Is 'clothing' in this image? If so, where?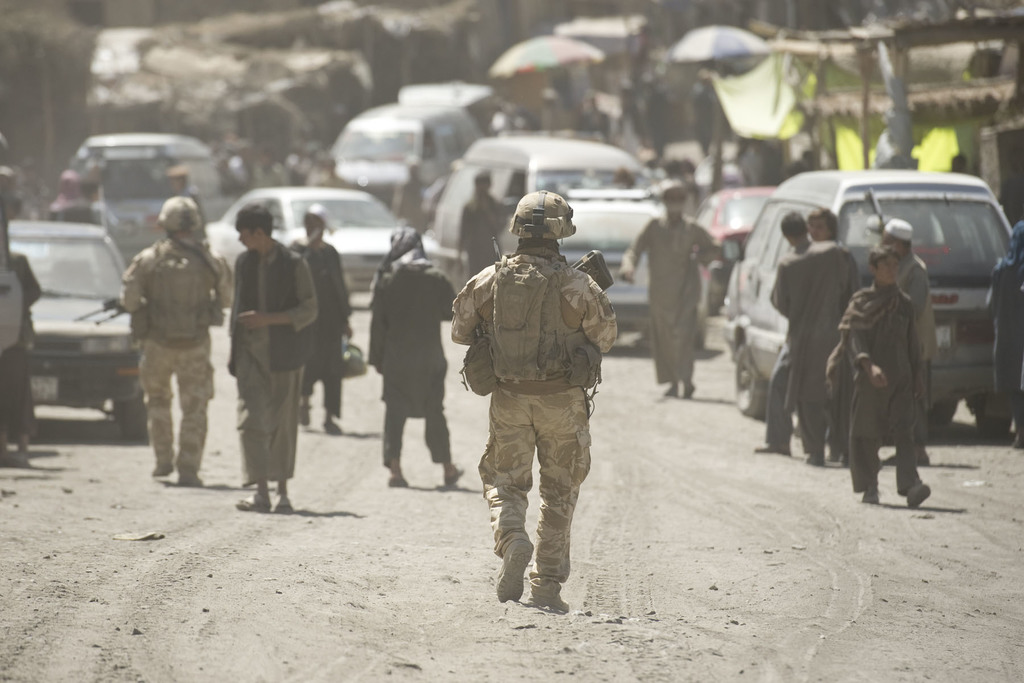
Yes, at (left=993, top=220, right=1023, bottom=415).
